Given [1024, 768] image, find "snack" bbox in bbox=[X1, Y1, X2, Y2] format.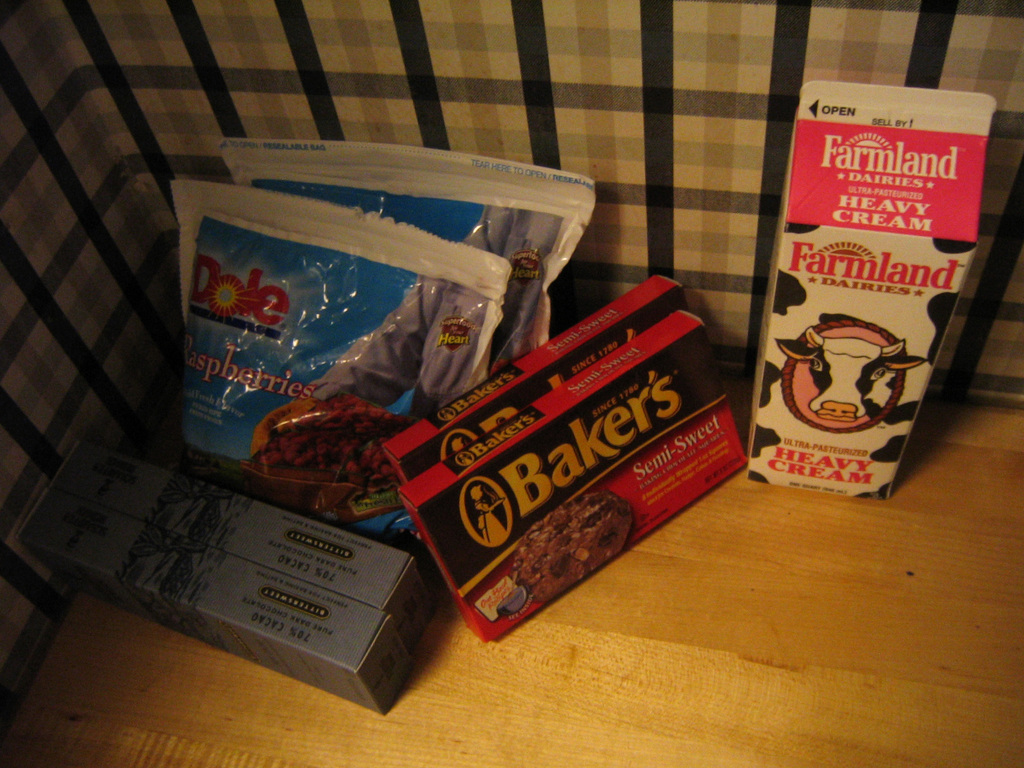
bbox=[506, 486, 632, 593].
